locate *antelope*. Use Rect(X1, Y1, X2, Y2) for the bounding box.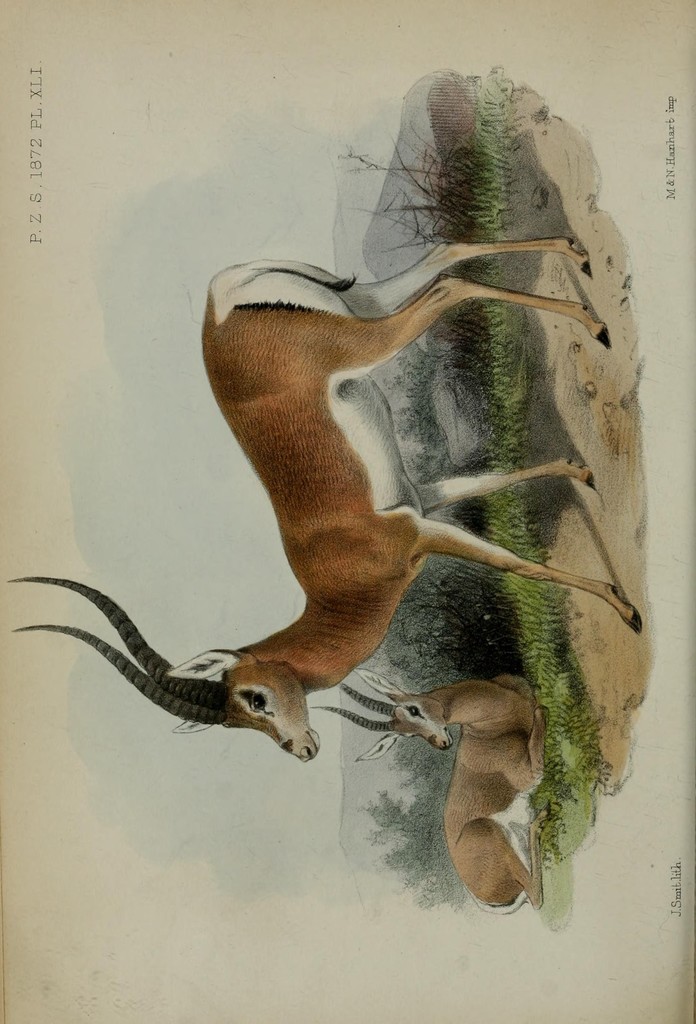
Rect(310, 673, 544, 915).
